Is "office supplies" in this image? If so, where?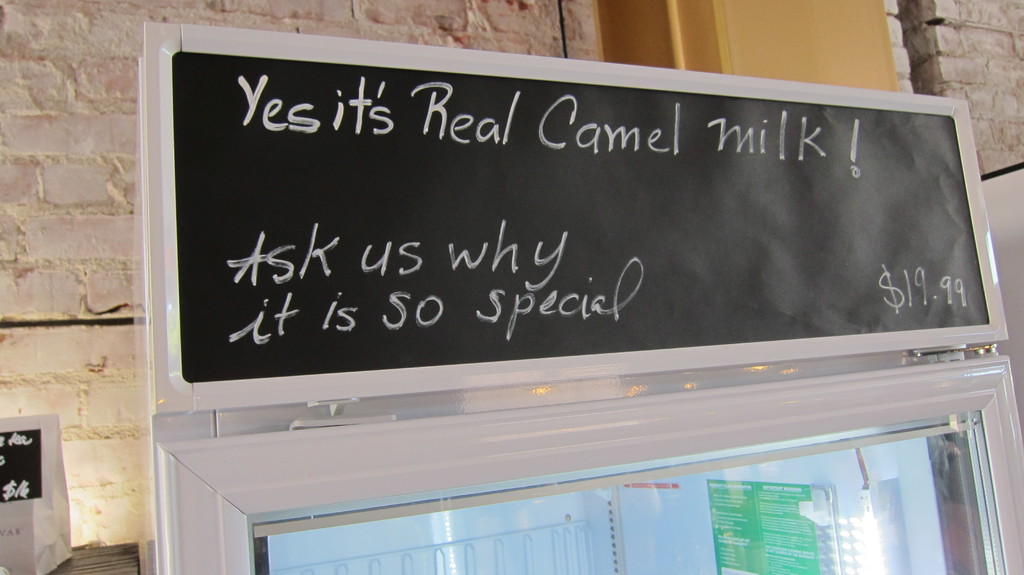
Yes, at (149,22,1023,574).
